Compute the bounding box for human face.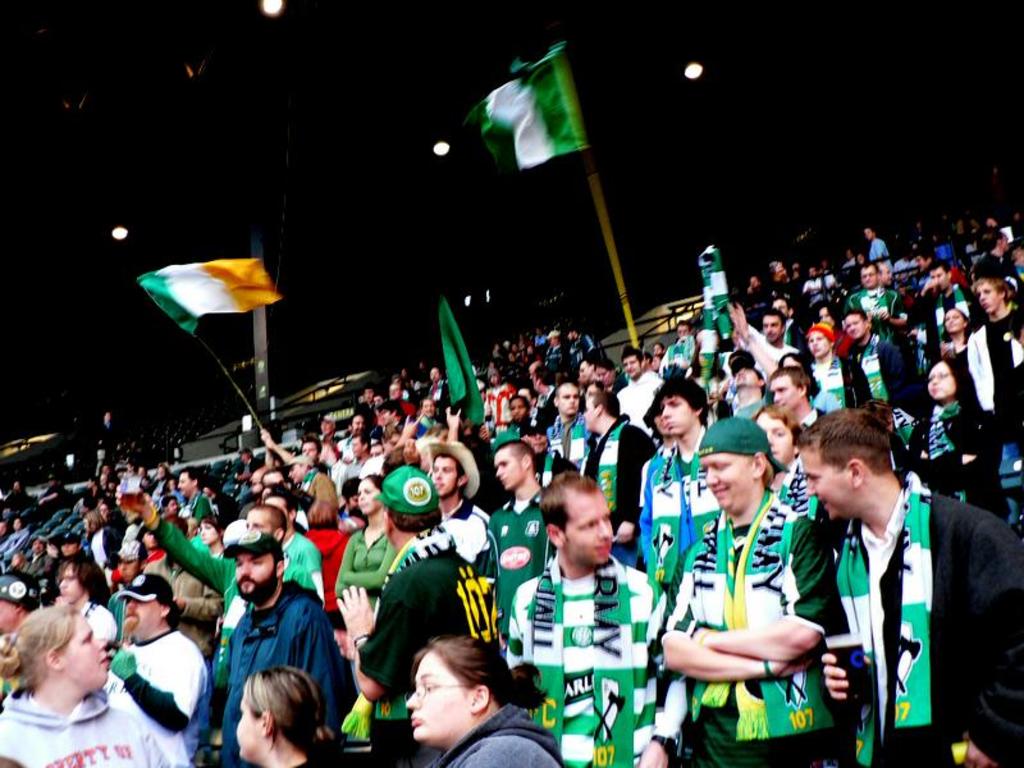
bbox=(532, 429, 547, 445).
